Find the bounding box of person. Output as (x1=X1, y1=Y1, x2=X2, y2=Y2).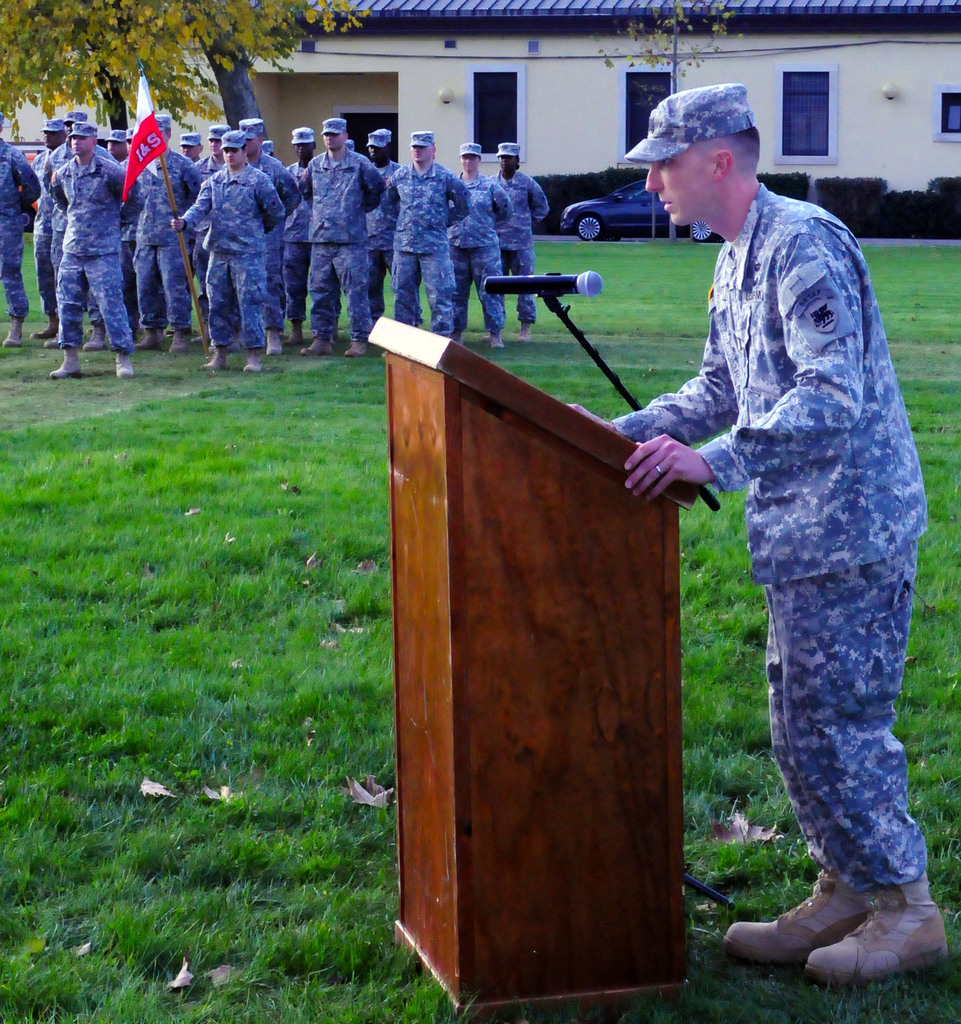
(x1=376, y1=128, x2=465, y2=337).
